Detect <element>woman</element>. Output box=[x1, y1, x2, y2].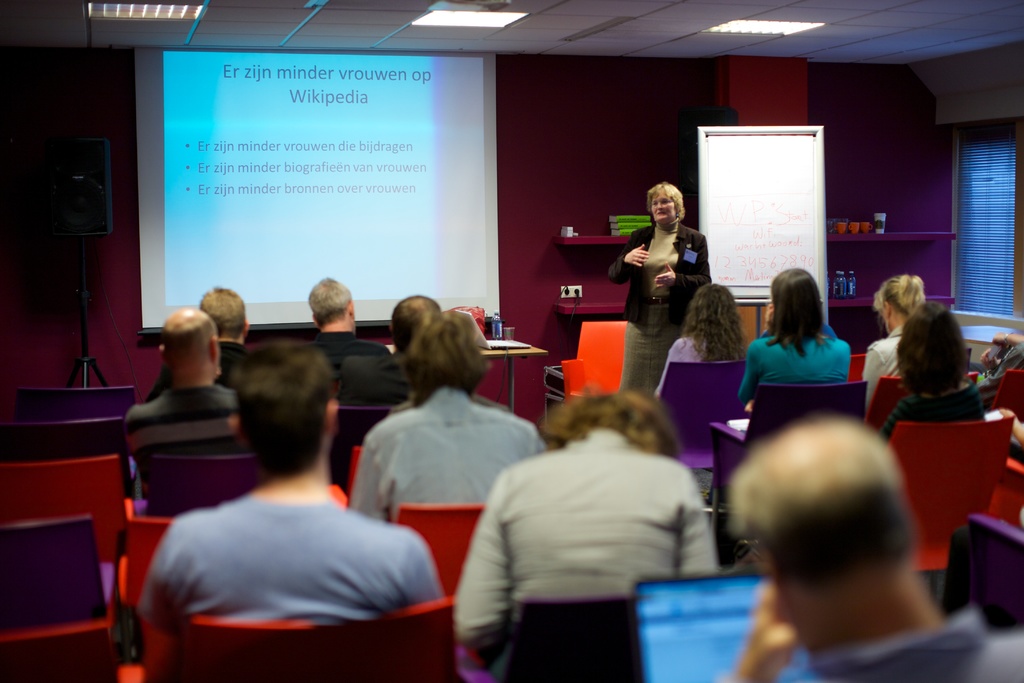
box=[656, 281, 750, 397].
